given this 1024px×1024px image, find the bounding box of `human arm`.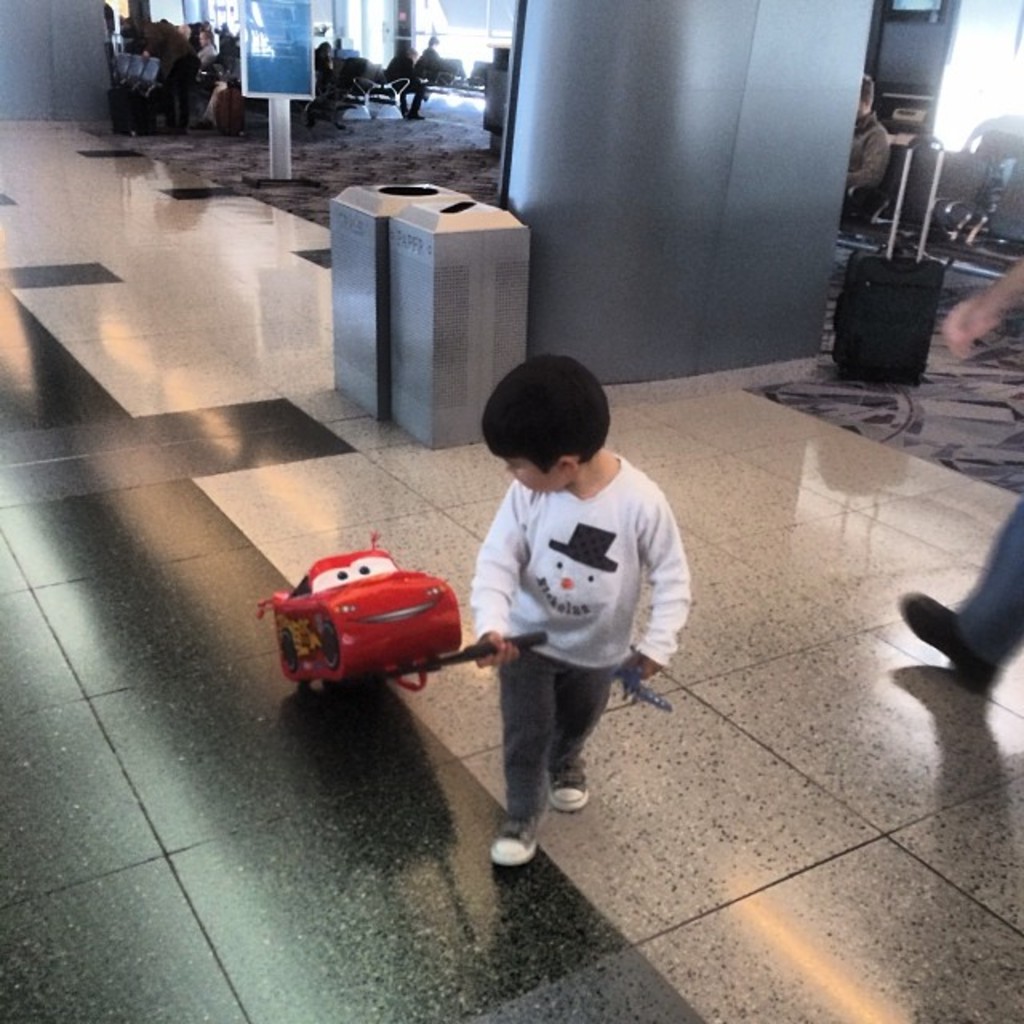
box=[846, 122, 893, 192].
